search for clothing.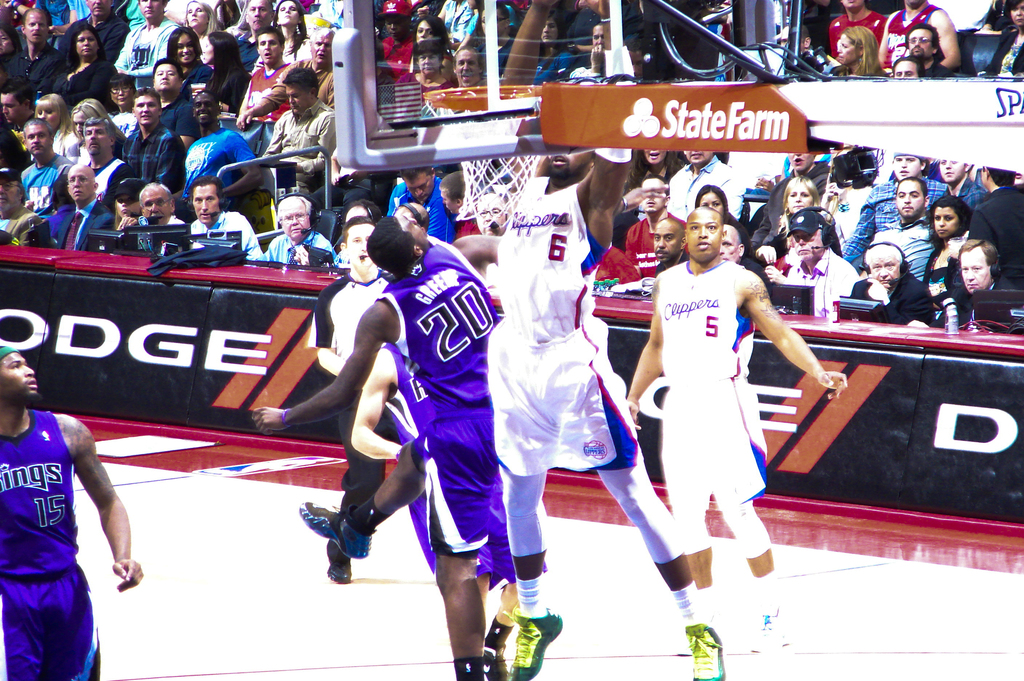
Found at Rect(9, 152, 72, 208).
